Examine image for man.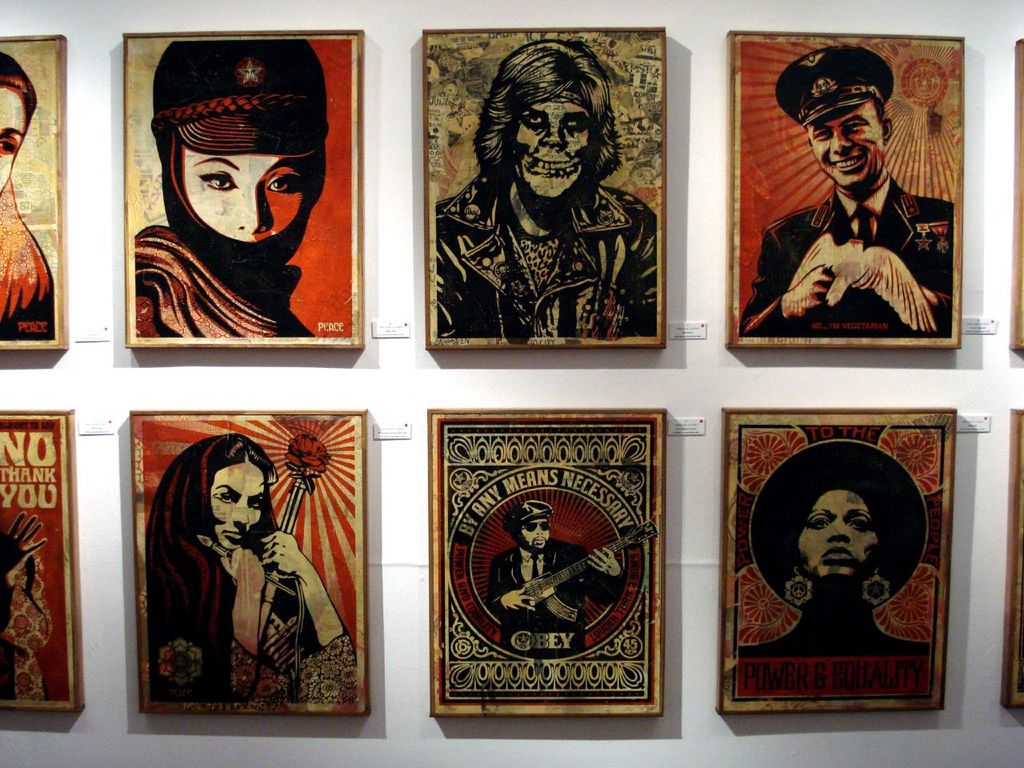
Examination result: x1=489 y1=494 x2=628 y2=636.
